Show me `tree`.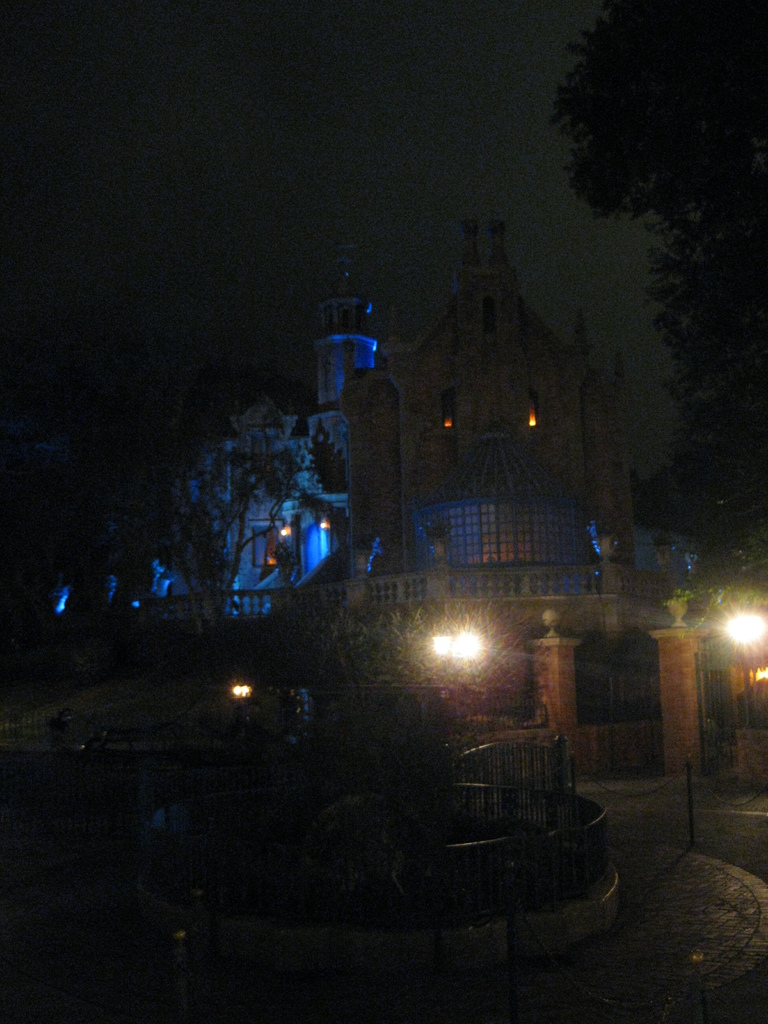
`tree` is here: <bbox>555, 0, 767, 541</bbox>.
